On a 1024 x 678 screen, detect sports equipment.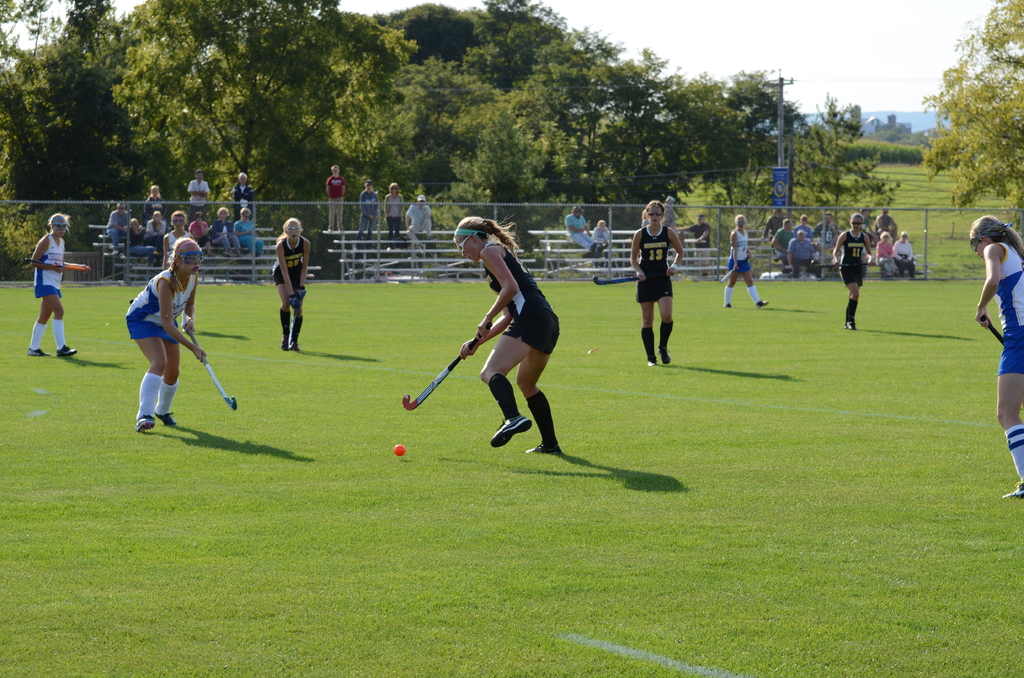
Rect(971, 221, 1004, 252).
